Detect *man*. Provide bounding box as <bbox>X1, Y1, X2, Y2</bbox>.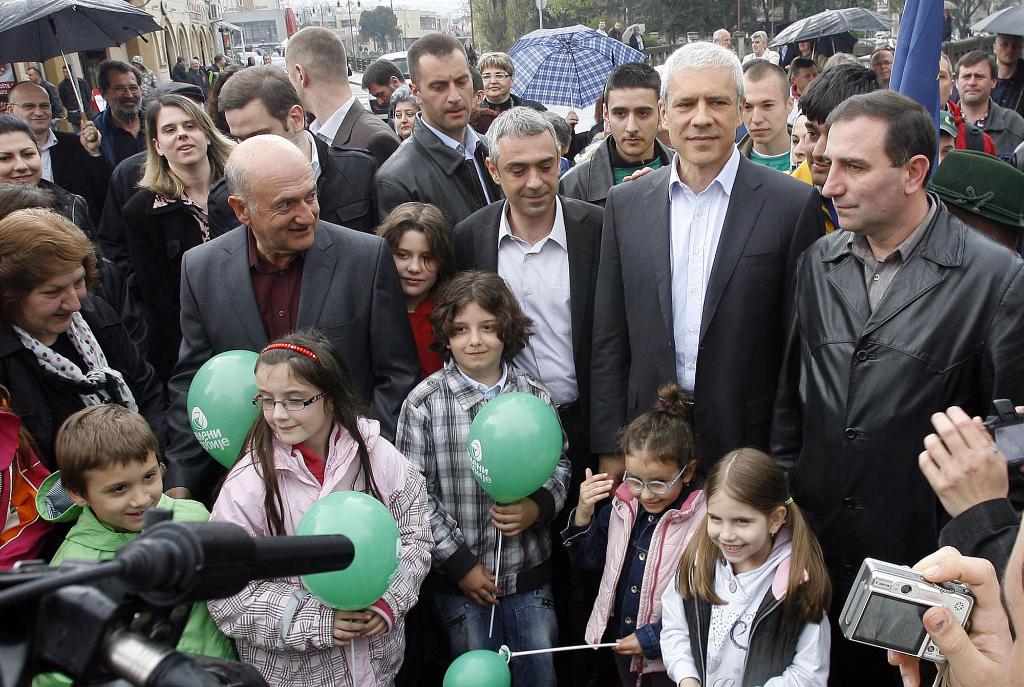
<bbox>742, 28, 780, 65</bbox>.
